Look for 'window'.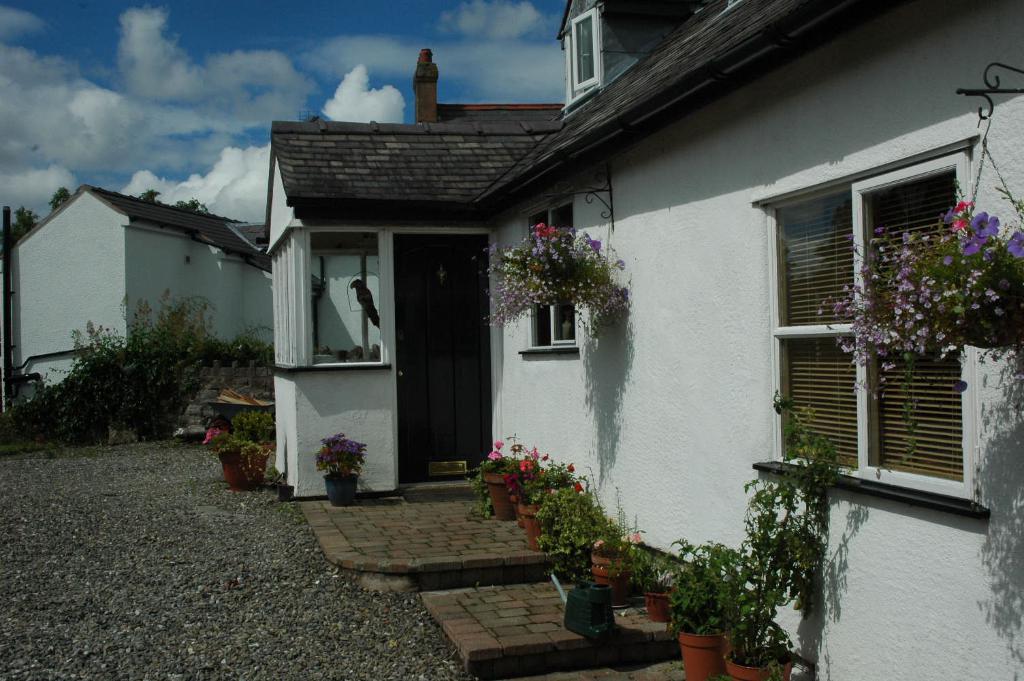
Found: BBox(767, 129, 1003, 486).
